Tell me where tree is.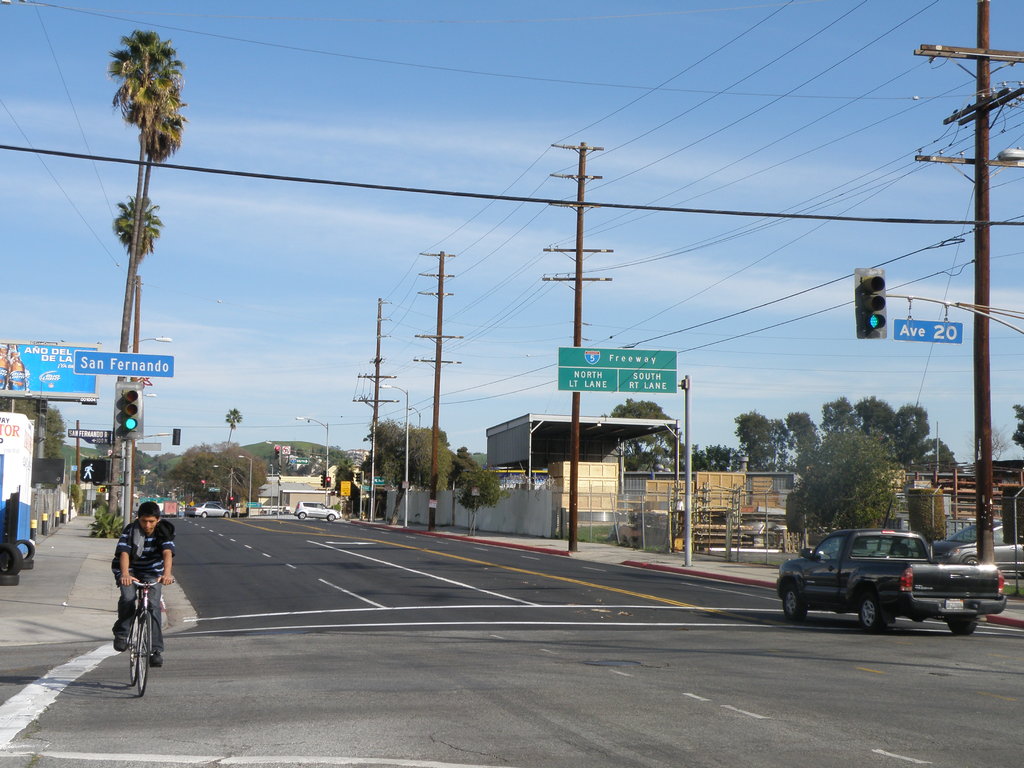
tree is at detection(605, 392, 700, 498).
